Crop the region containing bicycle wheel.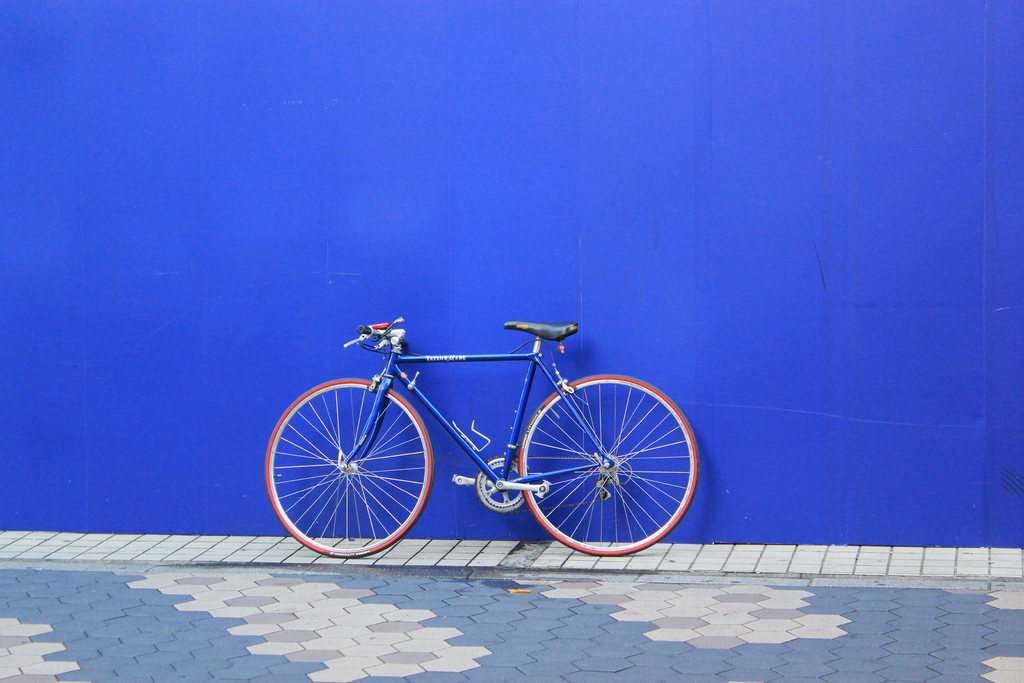
Crop region: 259 375 434 561.
